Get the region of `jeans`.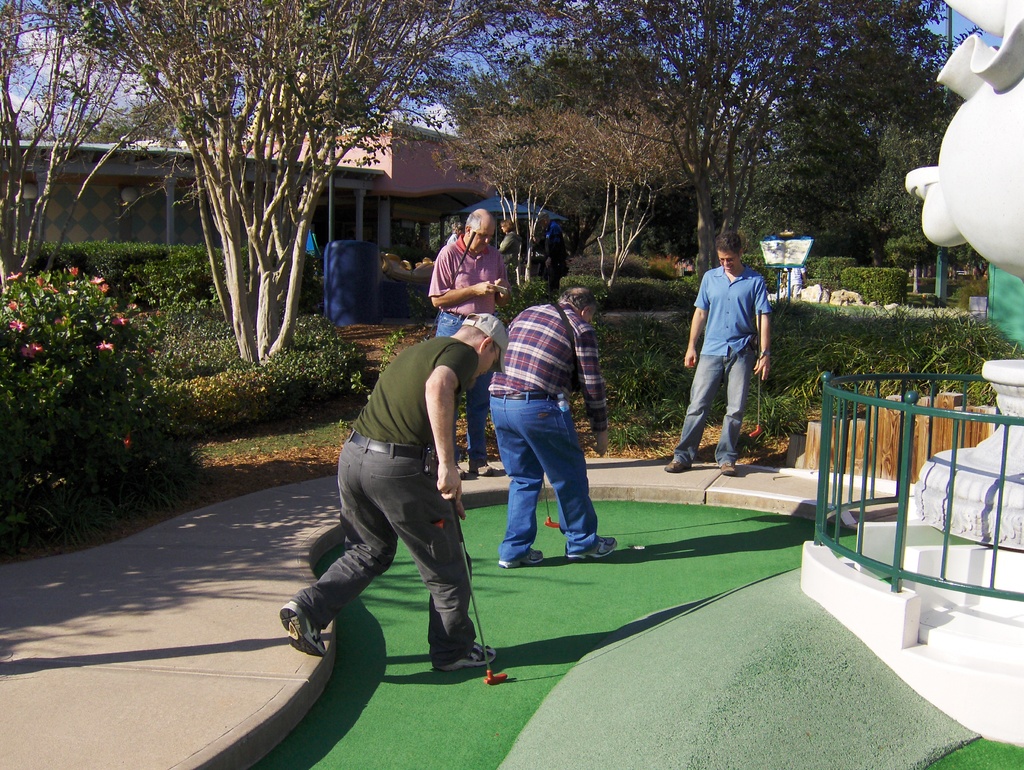
box(676, 349, 751, 463).
